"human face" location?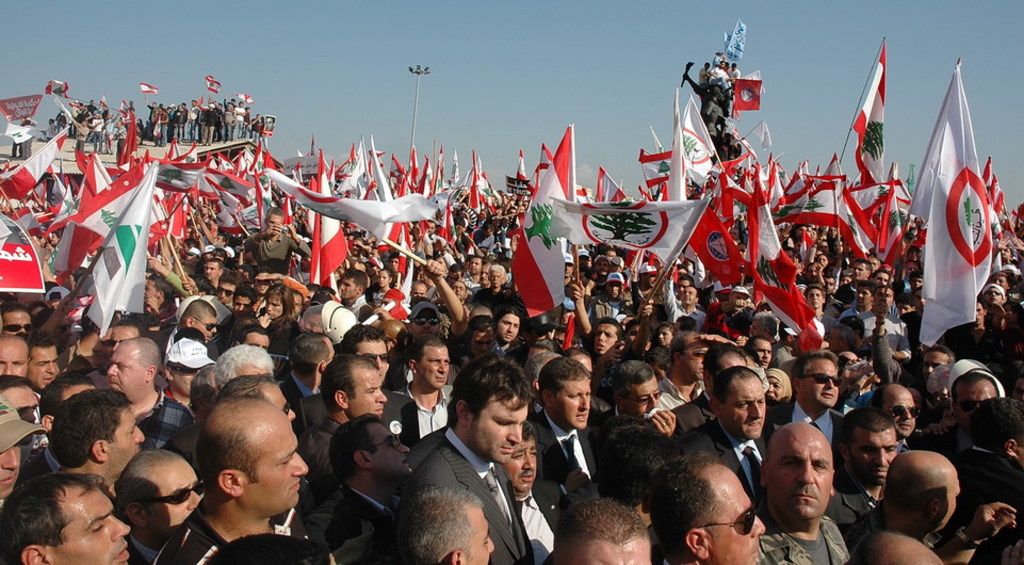
l=247, t=329, r=271, b=353
